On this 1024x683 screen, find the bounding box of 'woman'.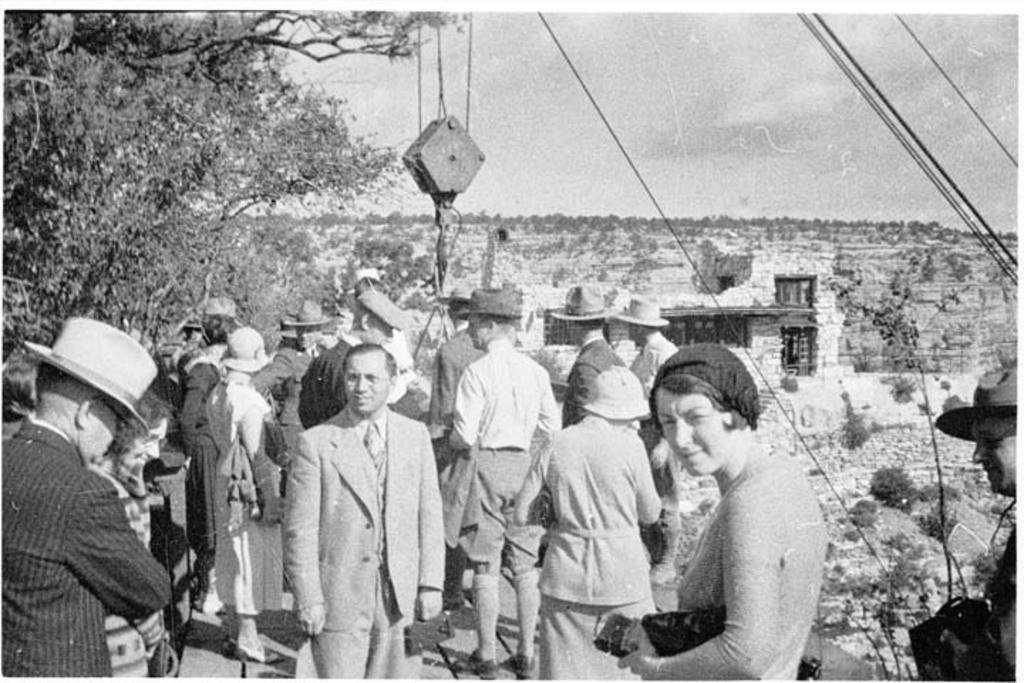
Bounding box: <region>614, 332, 845, 682</region>.
